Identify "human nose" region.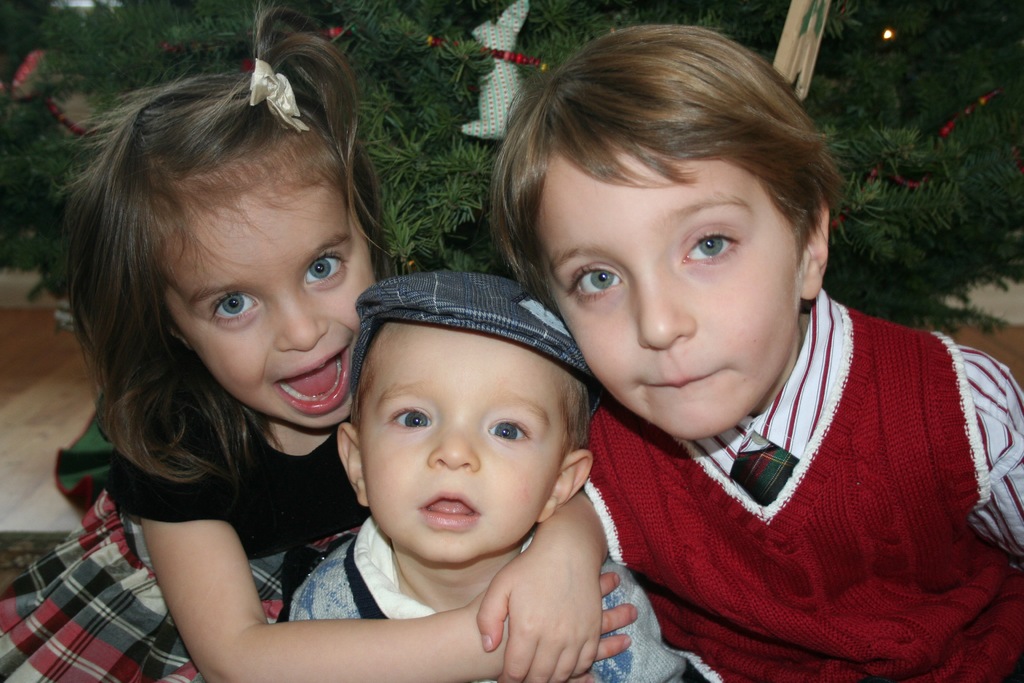
Region: (422, 413, 479, 472).
